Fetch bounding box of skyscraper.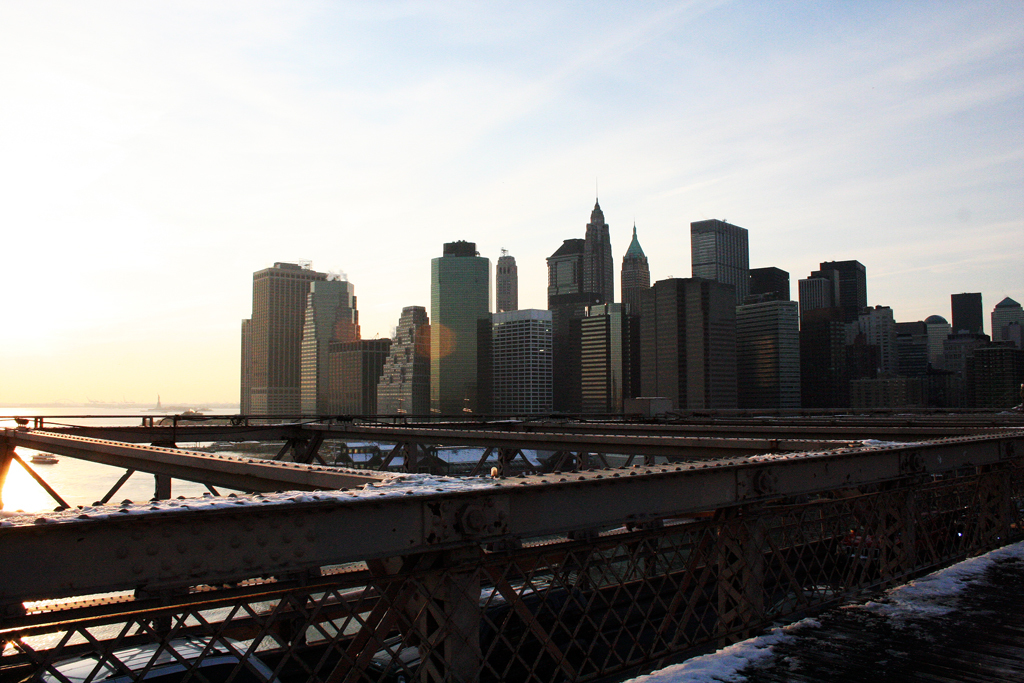
Bbox: <bbox>494, 250, 518, 310</bbox>.
